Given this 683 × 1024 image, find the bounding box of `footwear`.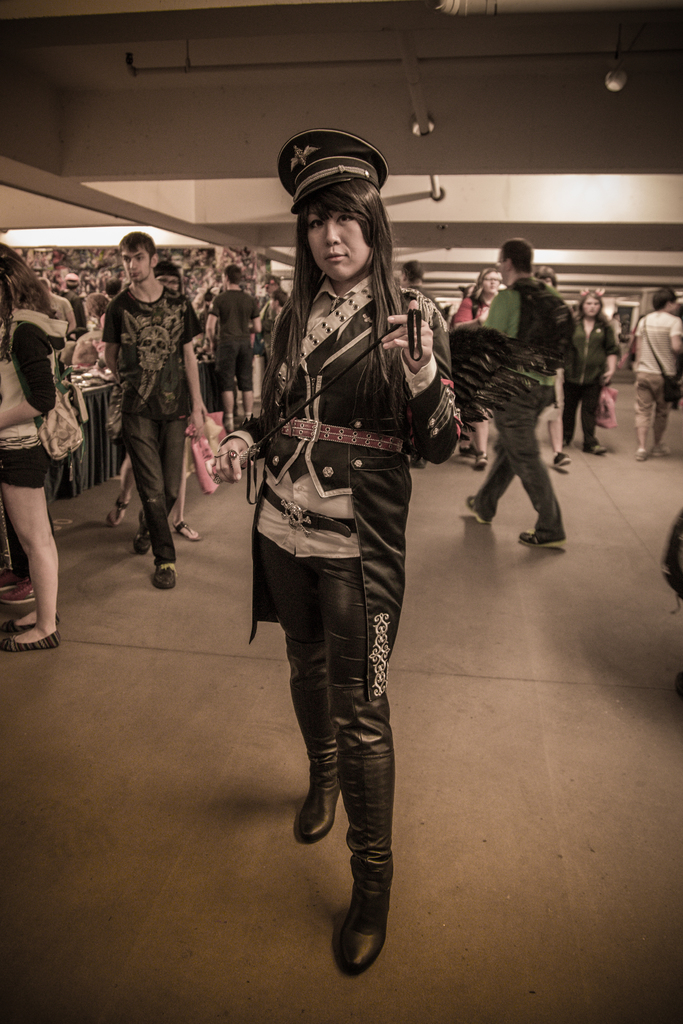
{"left": 589, "top": 442, "right": 604, "bottom": 454}.
